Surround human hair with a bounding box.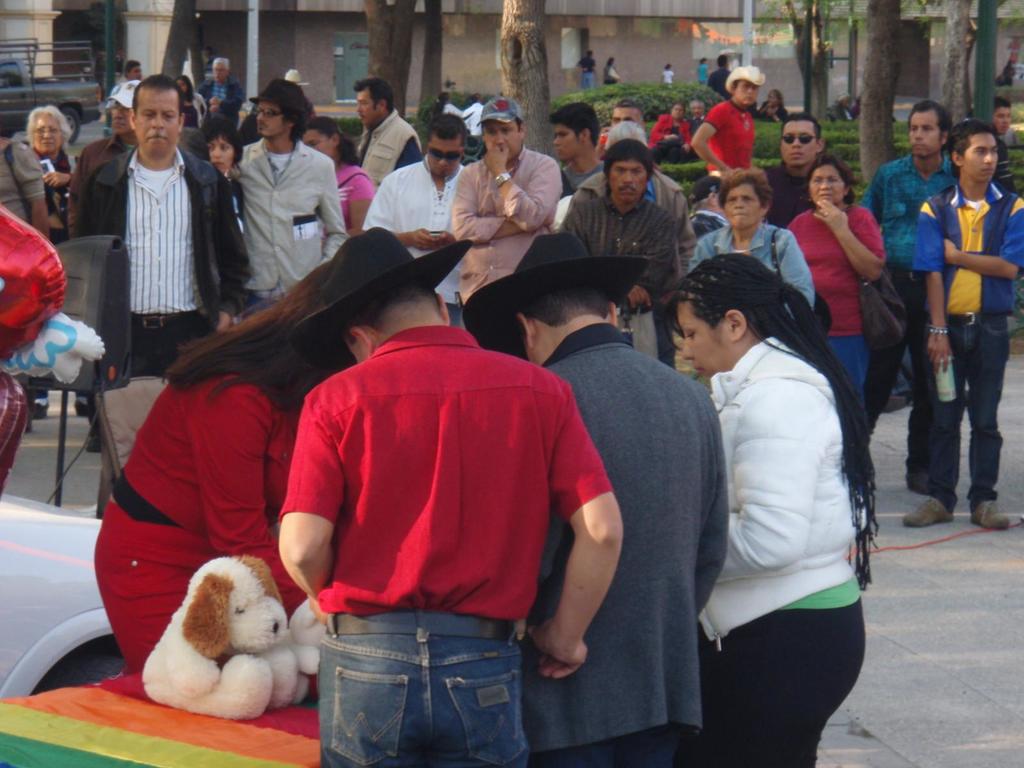
[350, 74, 395, 114].
